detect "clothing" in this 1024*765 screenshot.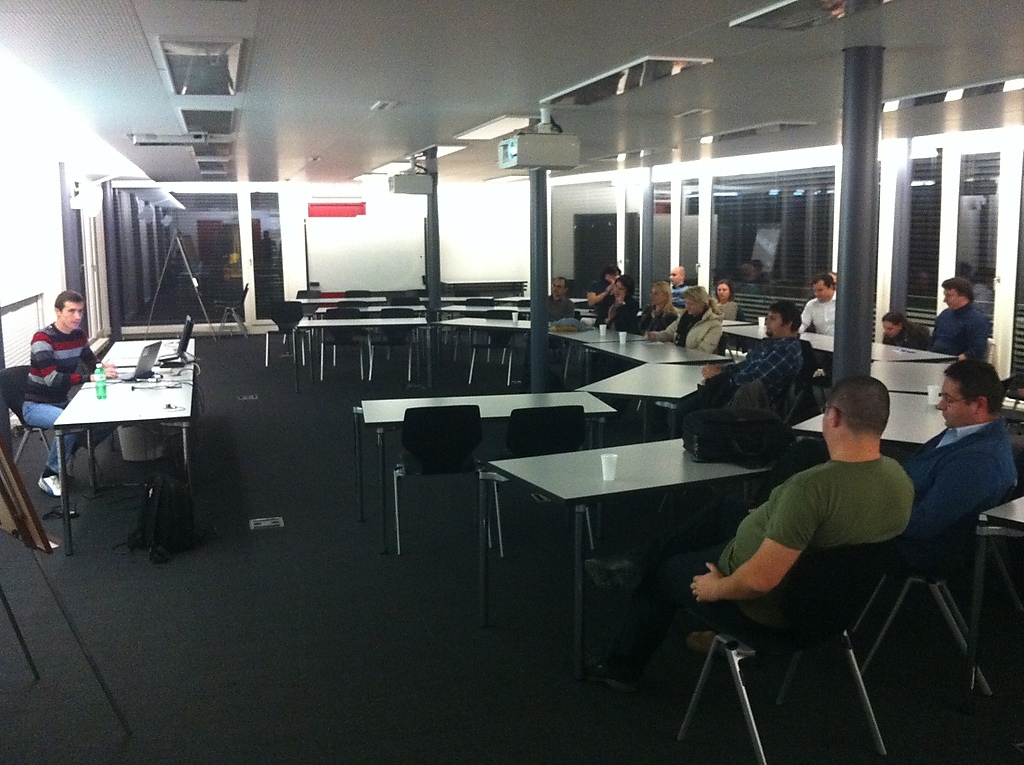
Detection: l=12, t=326, r=97, b=469.
